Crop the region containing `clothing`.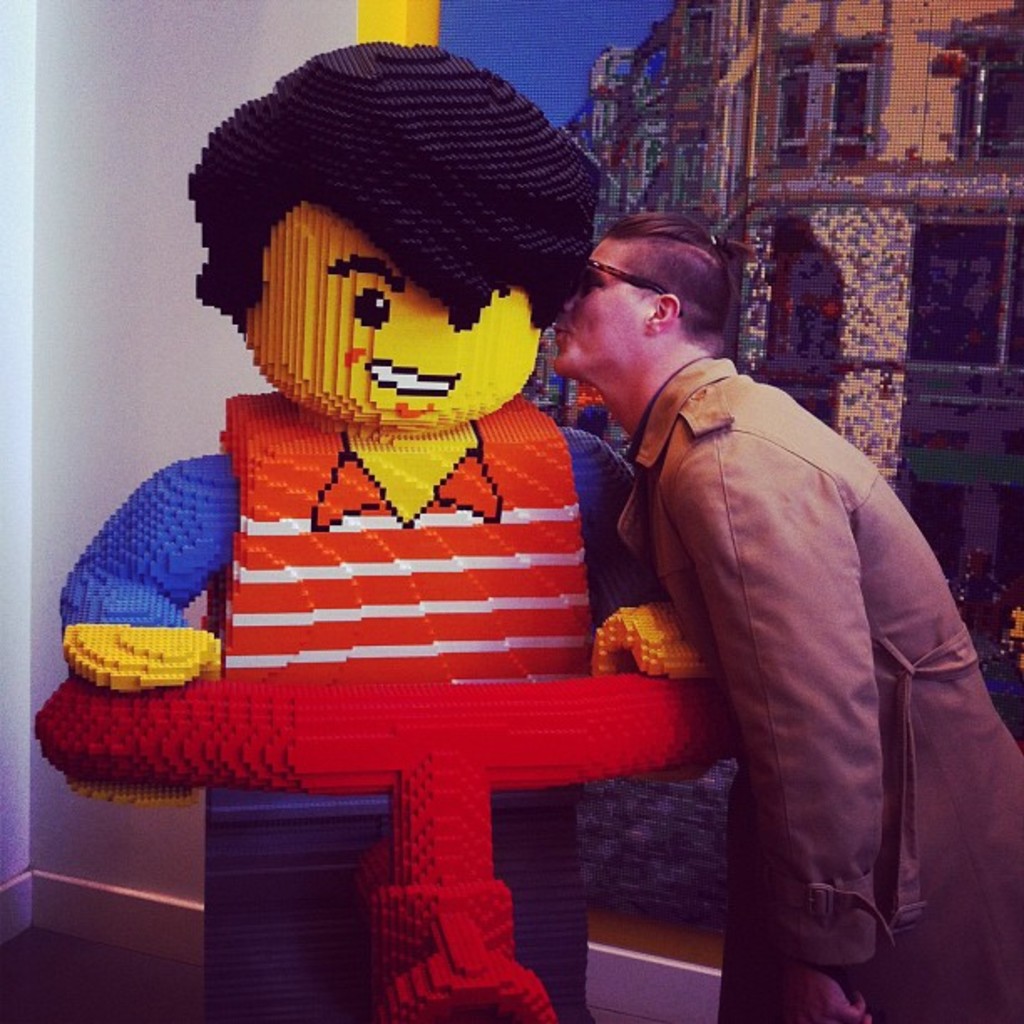
Crop region: {"left": 611, "top": 350, "right": 1022, "bottom": 1022}.
